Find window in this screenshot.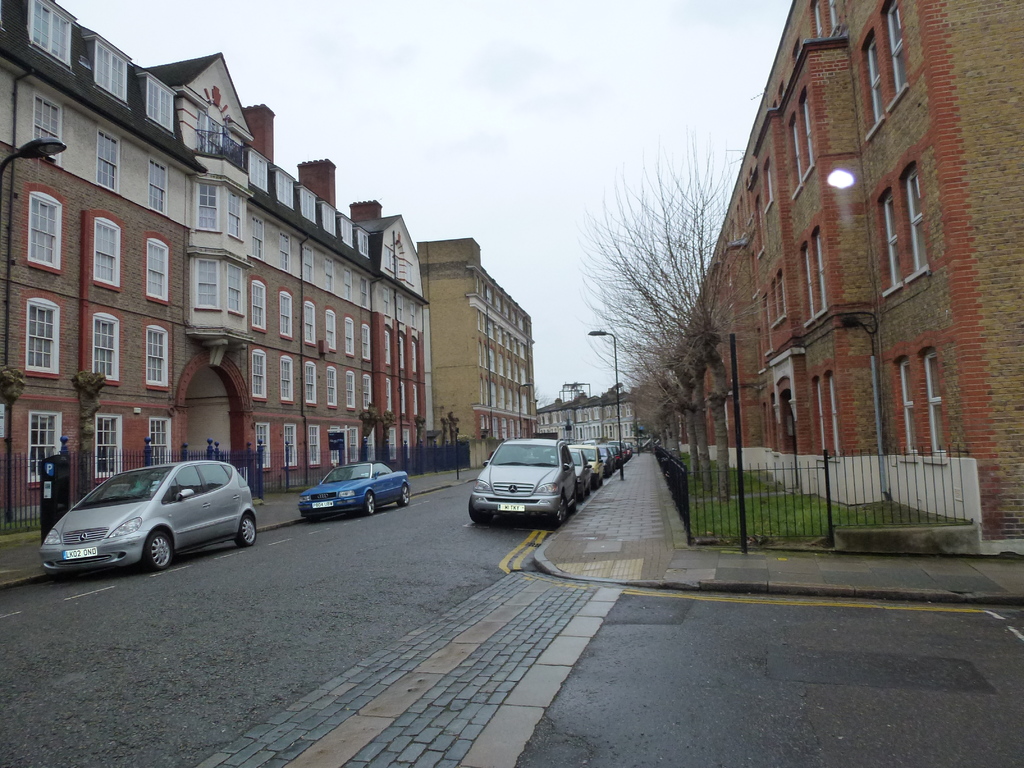
The bounding box for window is 34, 94, 59, 165.
